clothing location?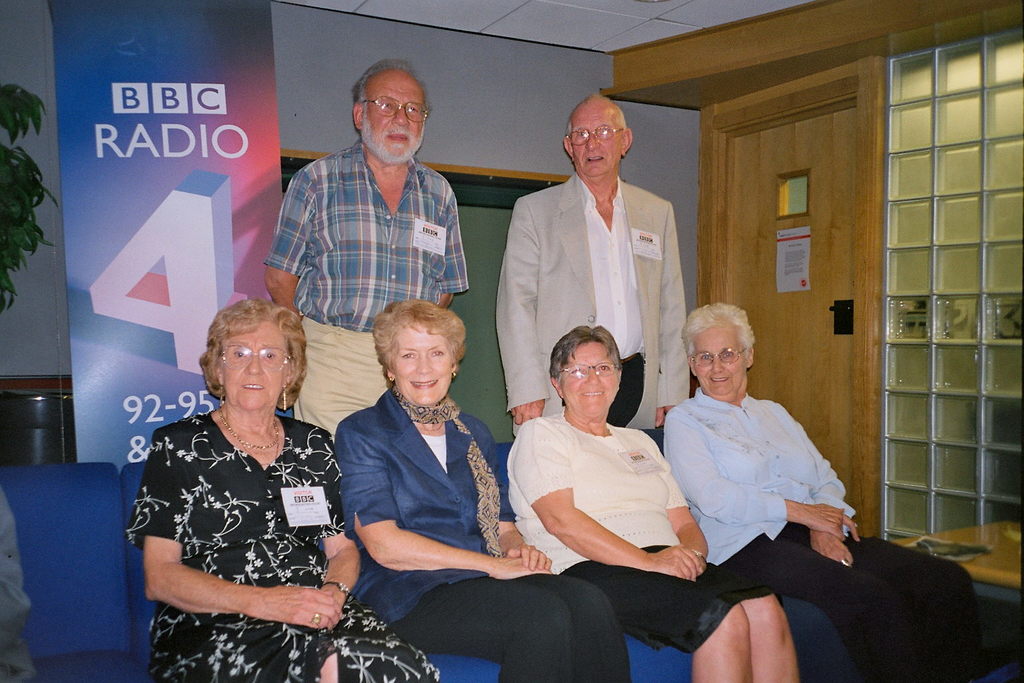
box=[112, 398, 454, 682]
